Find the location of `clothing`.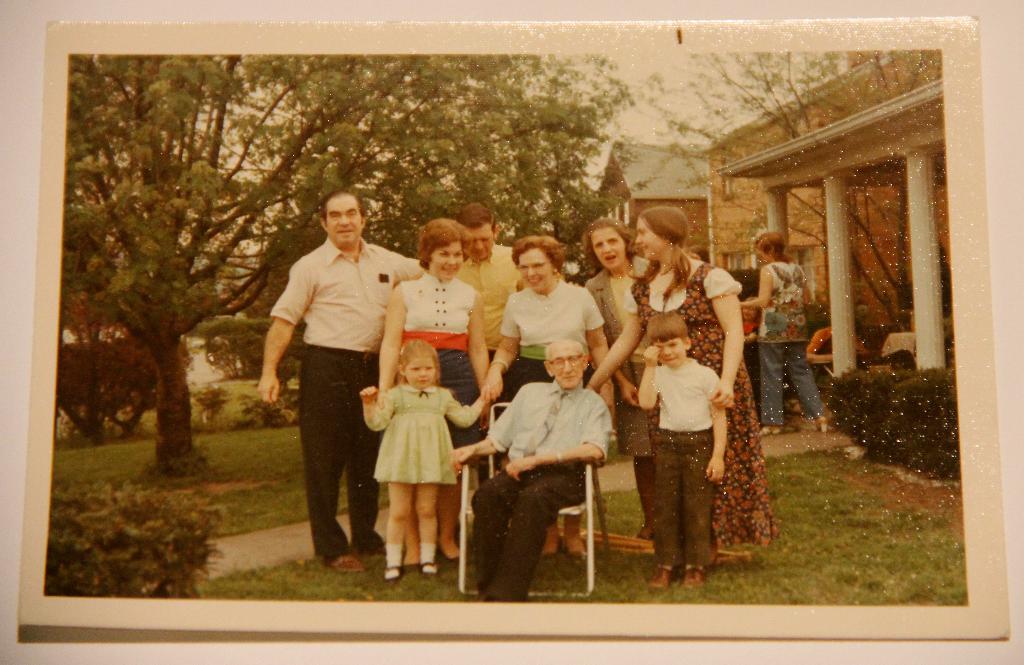
Location: [x1=499, y1=272, x2=612, y2=385].
